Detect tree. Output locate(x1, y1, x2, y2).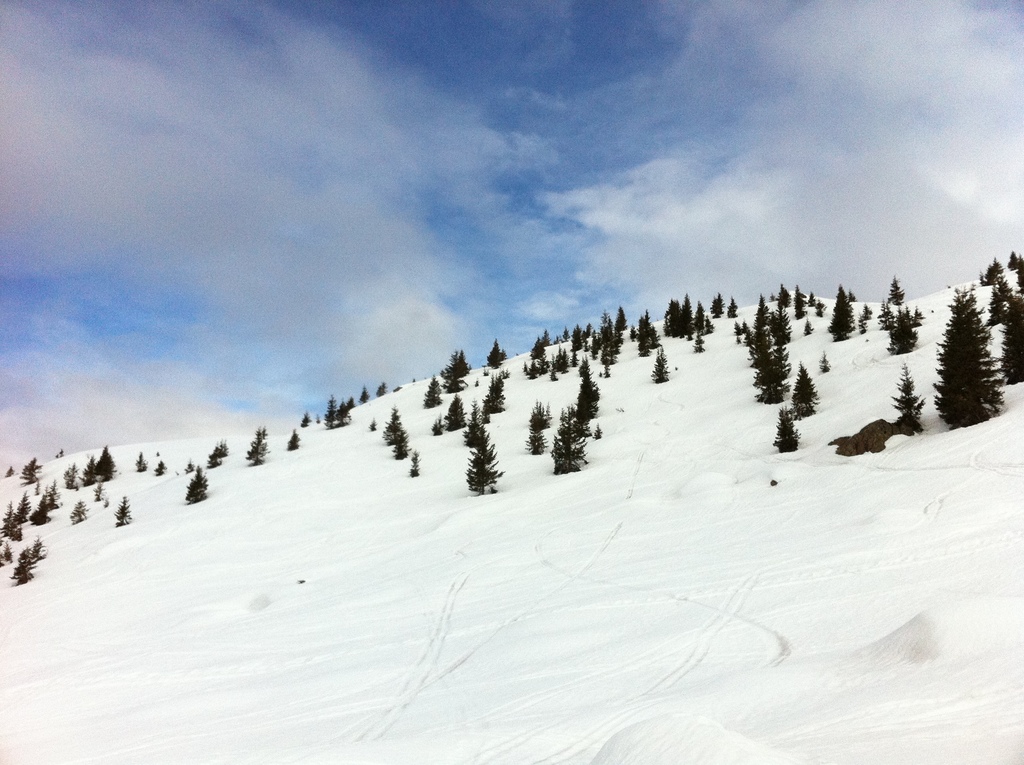
locate(634, 314, 651, 355).
